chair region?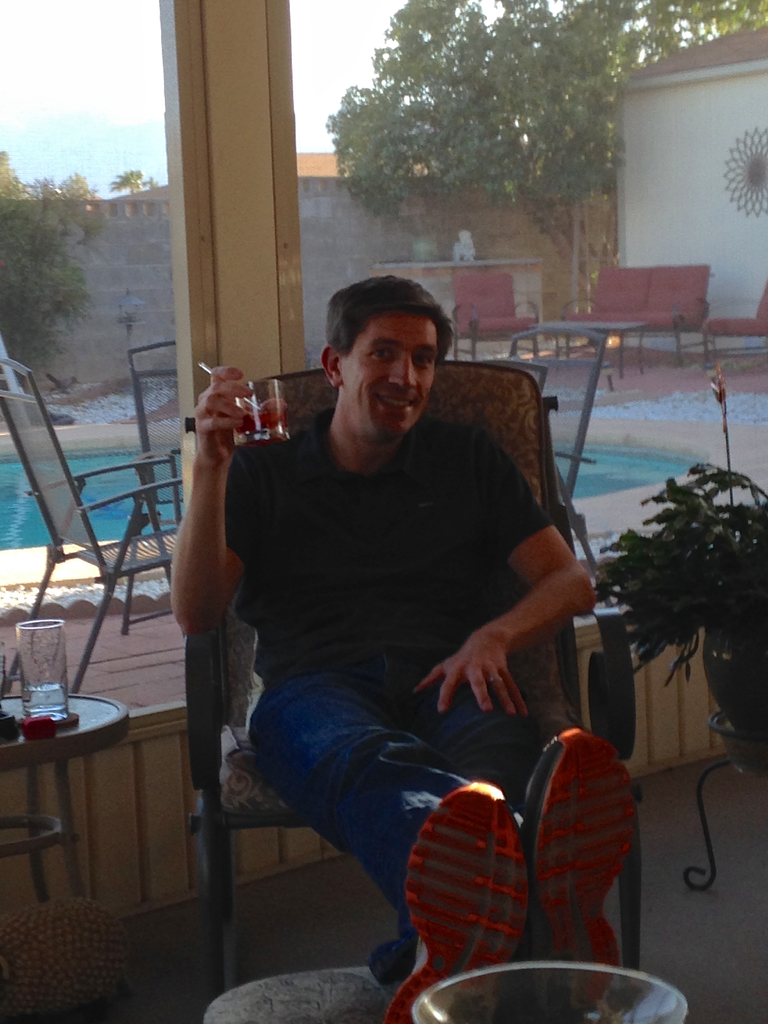
bbox=[0, 360, 184, 698]
